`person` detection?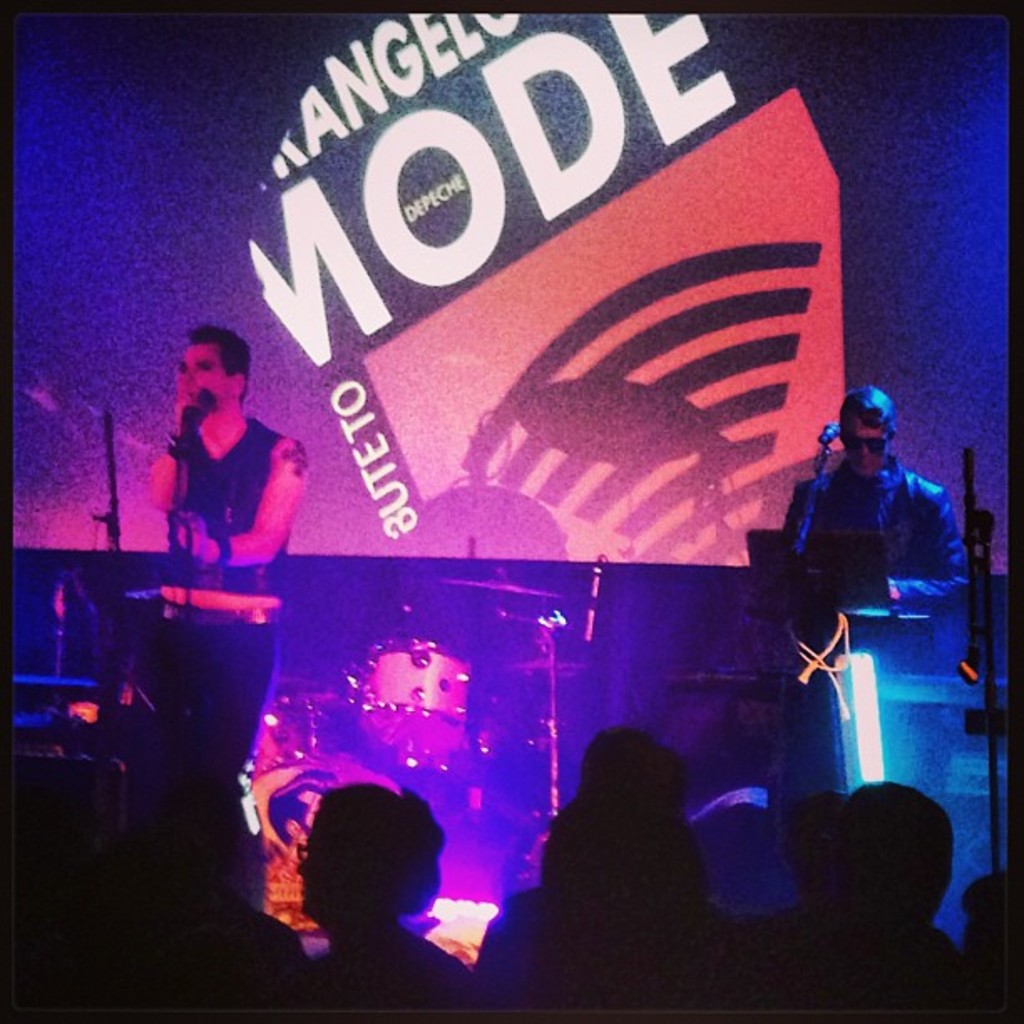
<box>778,393,960,790</box>
